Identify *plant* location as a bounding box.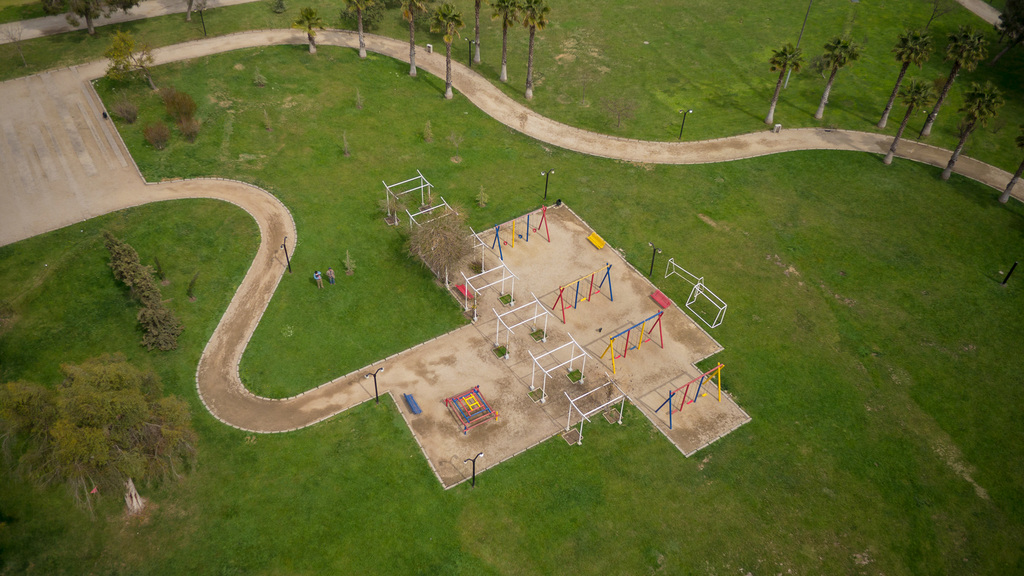
BBox(525, 385, 554, 403).
